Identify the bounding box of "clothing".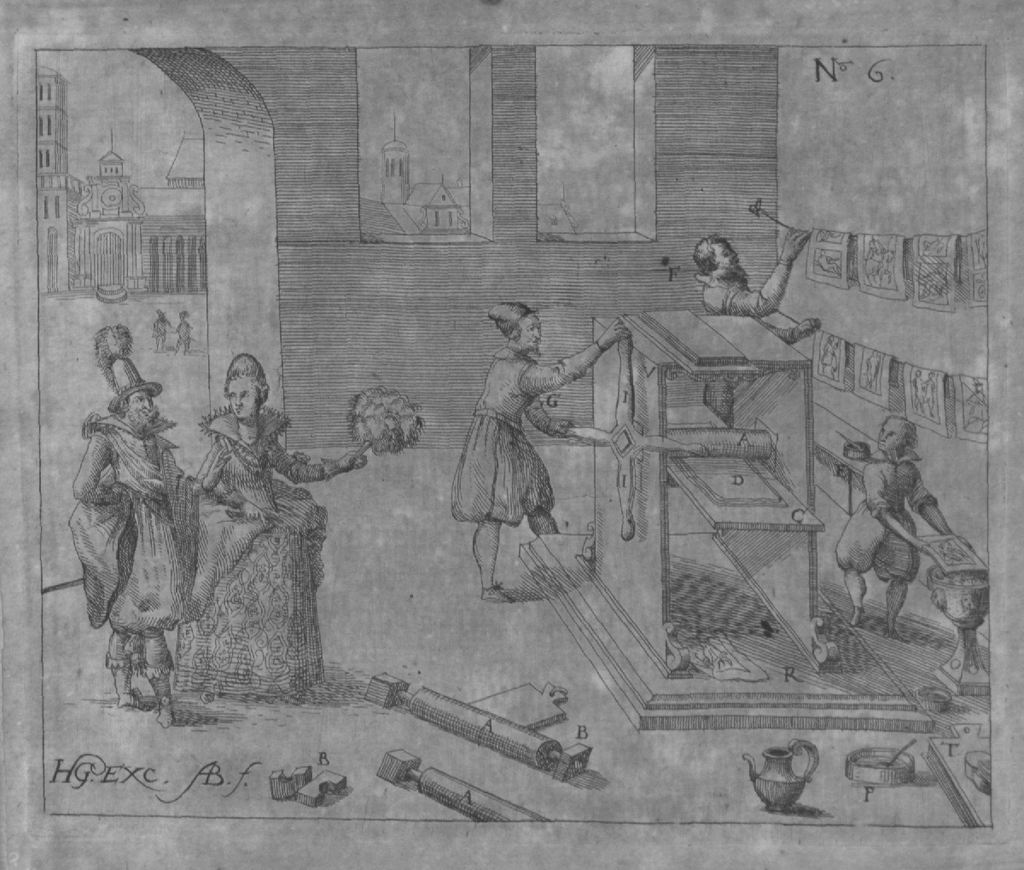
locate(448, 345, 585, 531).
